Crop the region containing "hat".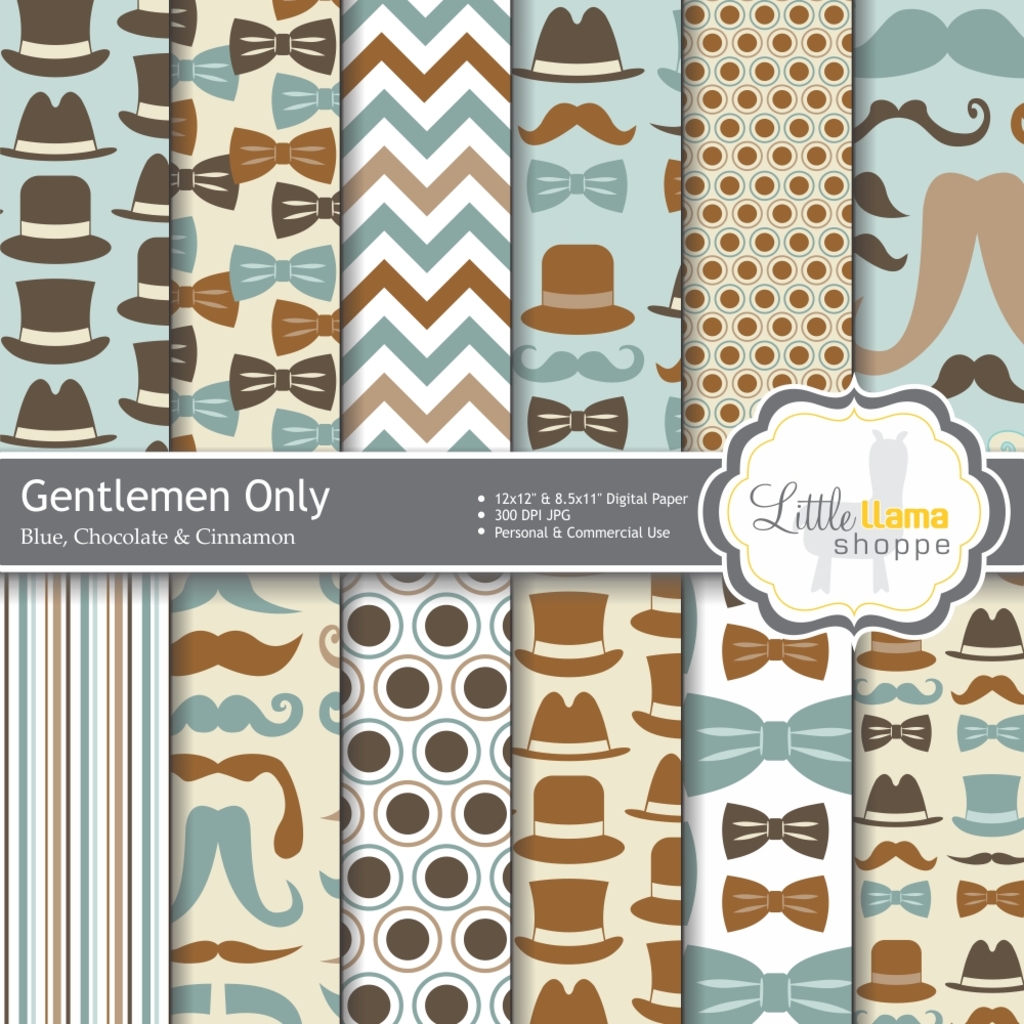
Crop region: [524, 974, 608, 1023].
